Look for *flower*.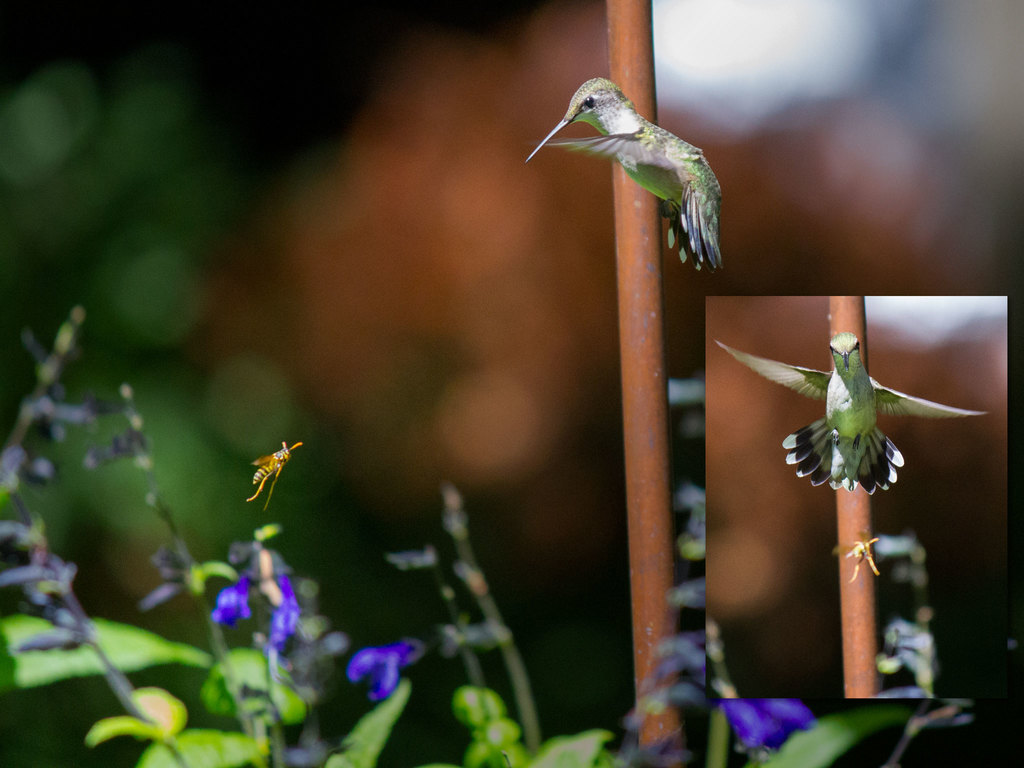
Found: box=[724, 700, 805, 767].
